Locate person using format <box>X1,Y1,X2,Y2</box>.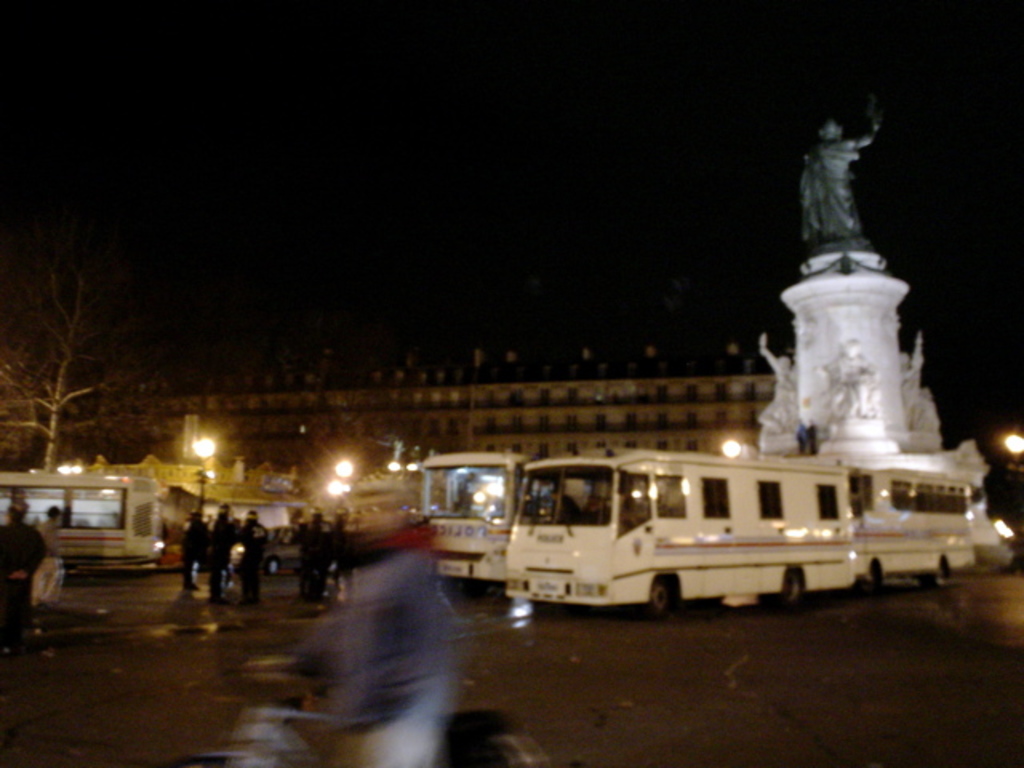
<box>298,512,328,602</box>.
